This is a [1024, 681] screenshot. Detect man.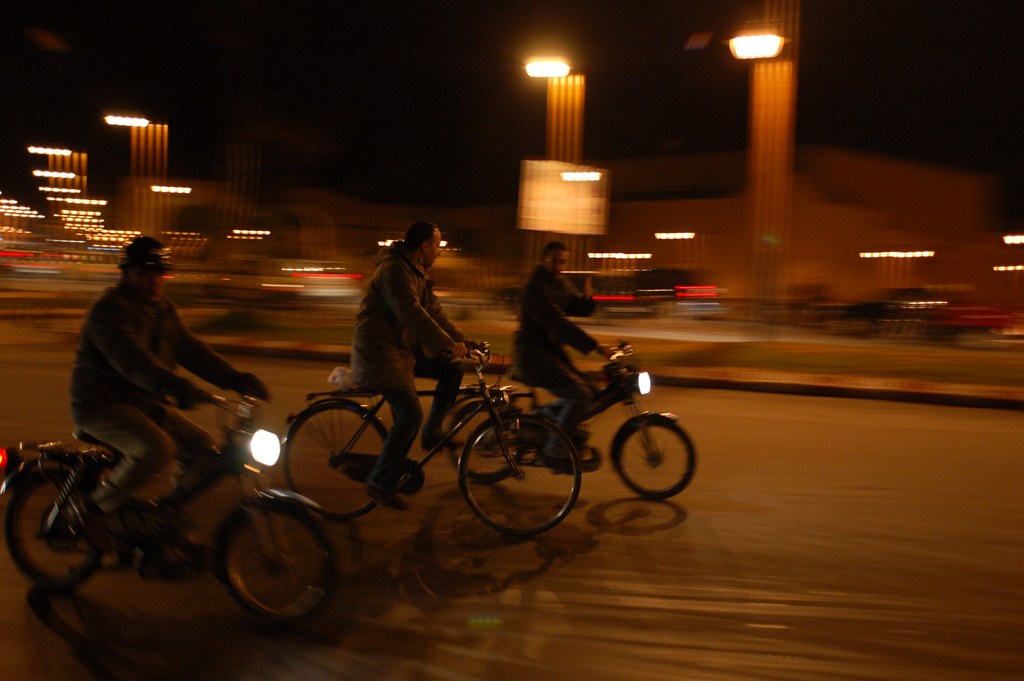
region(352, 222, 486, 510).
